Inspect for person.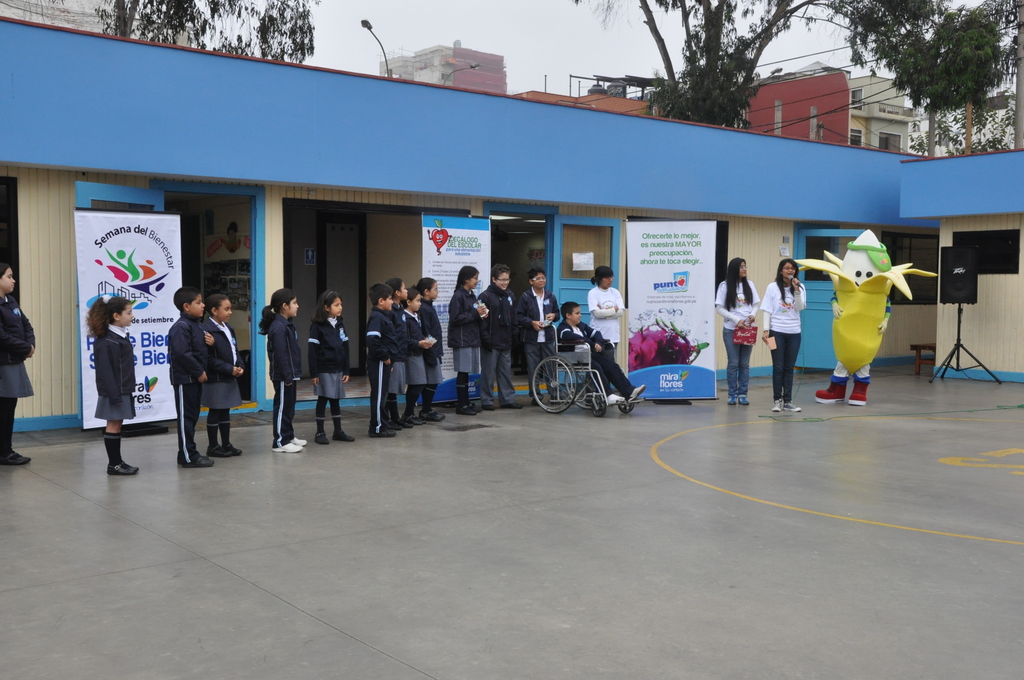
Inspection: (x1=762, y1=256, x2=803, y2=407).
